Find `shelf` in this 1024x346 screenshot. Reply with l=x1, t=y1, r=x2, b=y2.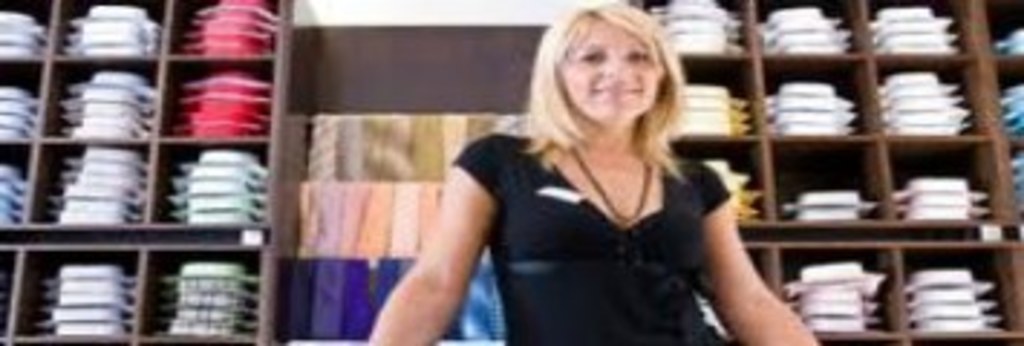
l=689, t=130, r=773, b=219.
